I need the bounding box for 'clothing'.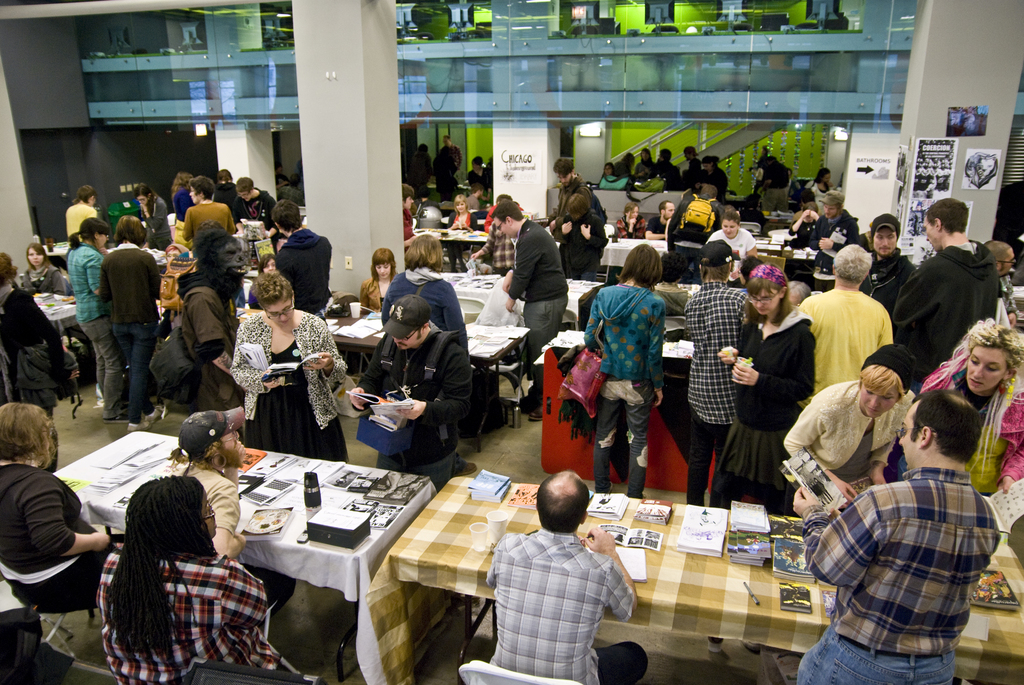
Here it is: {"x1": 650, "y1": 214, "x2": 669, "y2": 240}.
